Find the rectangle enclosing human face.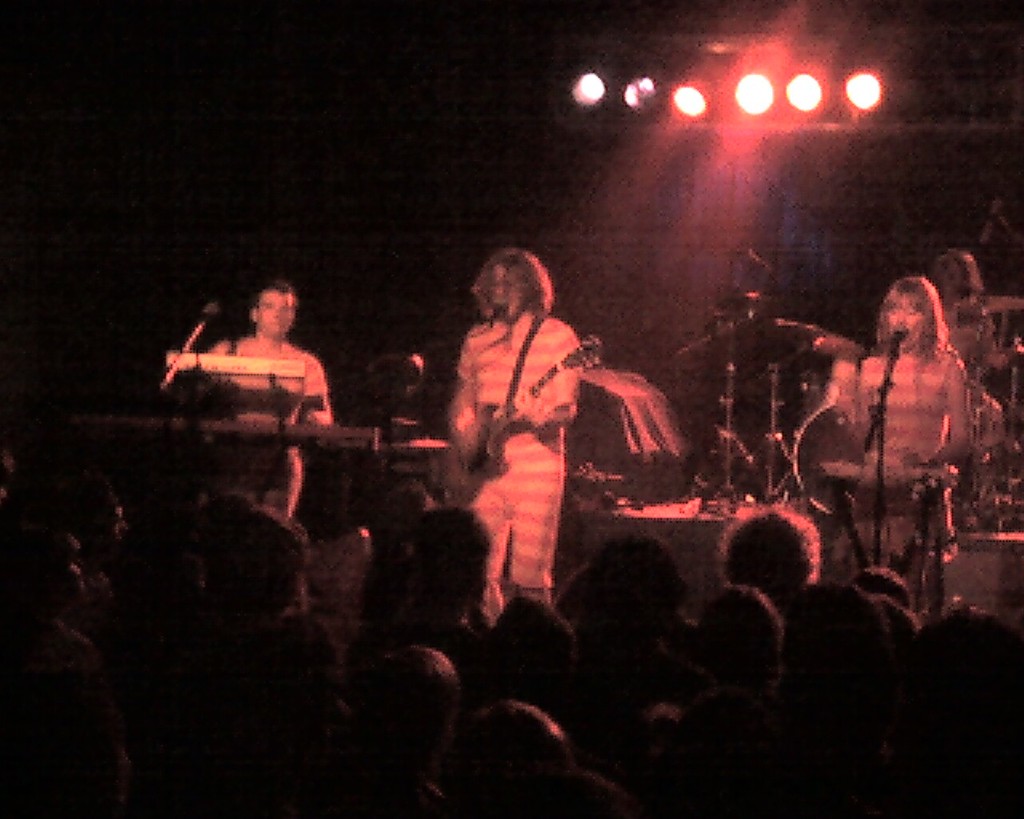
<region>257, 291, 294, 332</region>.
